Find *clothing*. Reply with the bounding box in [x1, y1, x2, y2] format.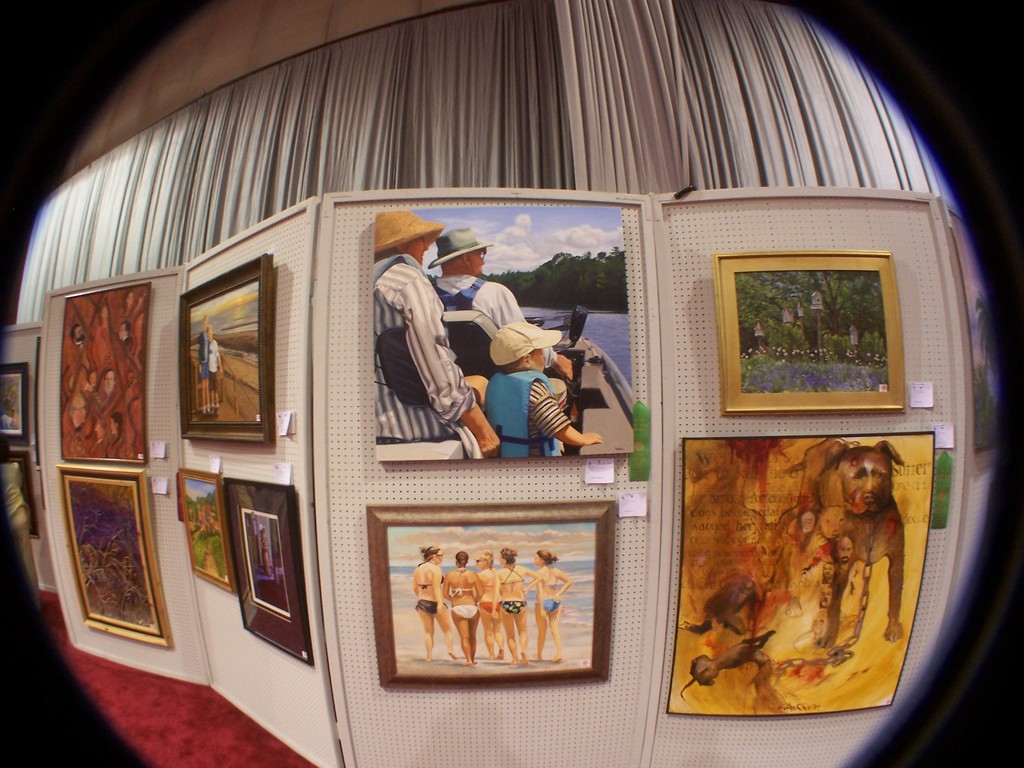
[197, 329, 207, 380].
